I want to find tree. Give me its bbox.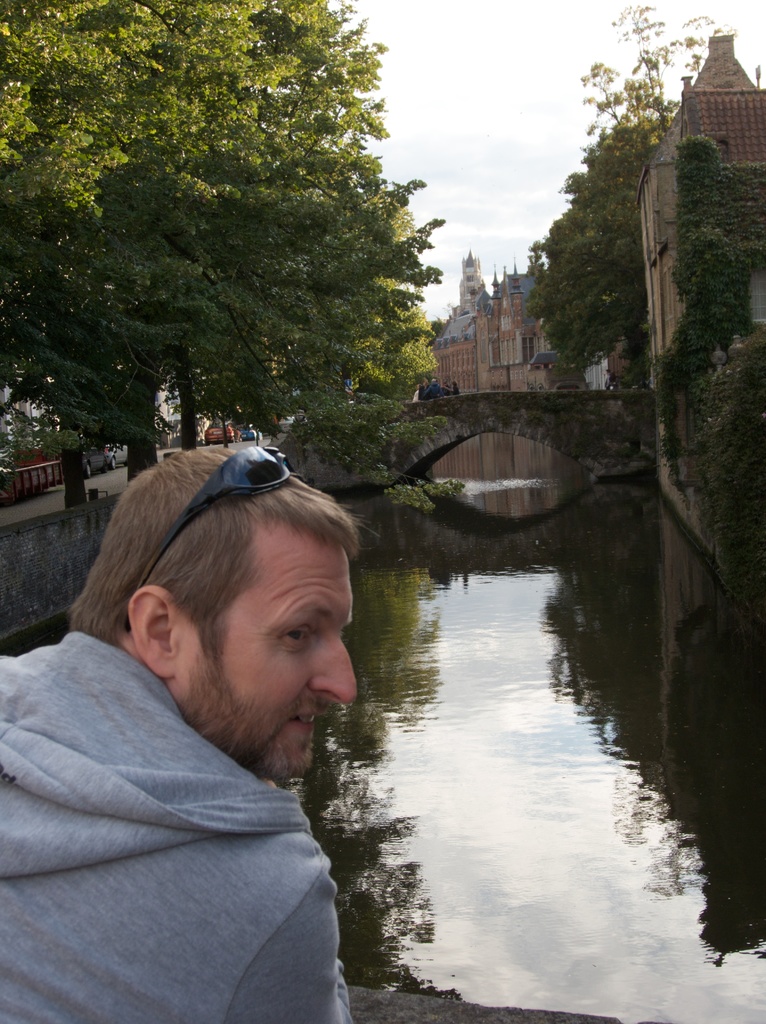
box=[505, 41, 717, 399].
